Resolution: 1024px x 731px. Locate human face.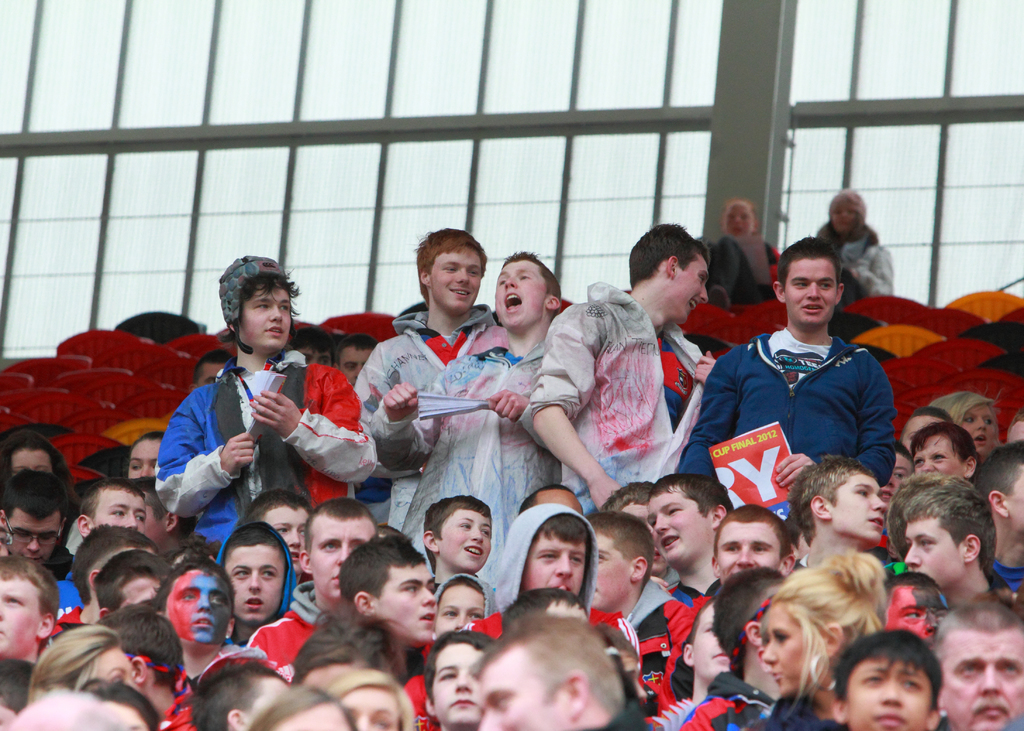
rect(964, 406, 997, 460).
